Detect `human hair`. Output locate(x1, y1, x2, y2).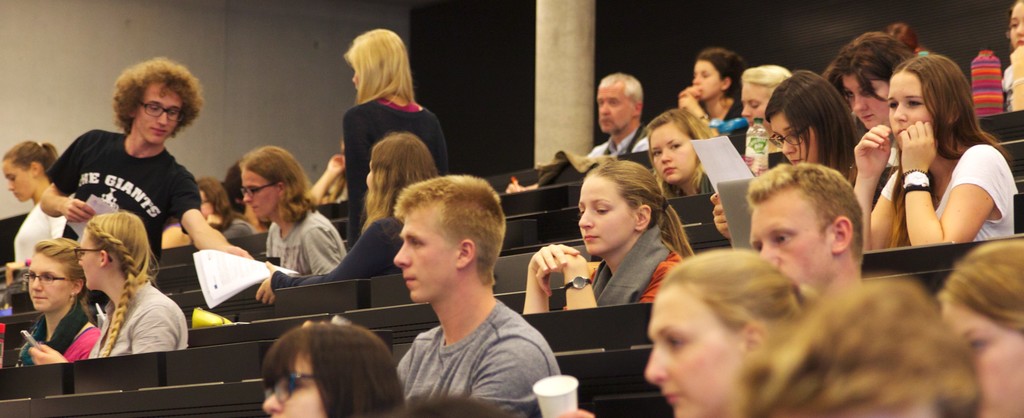
locate(392, 389, 508, 417).
